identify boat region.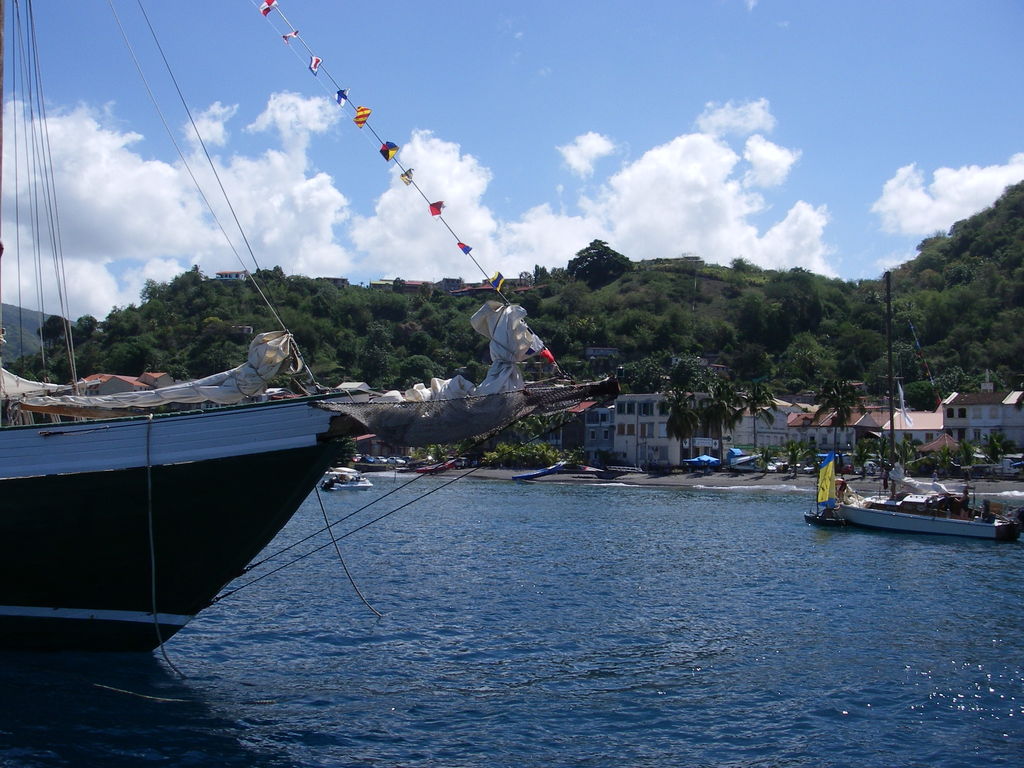
Region: 410, 456, 463, 479.
